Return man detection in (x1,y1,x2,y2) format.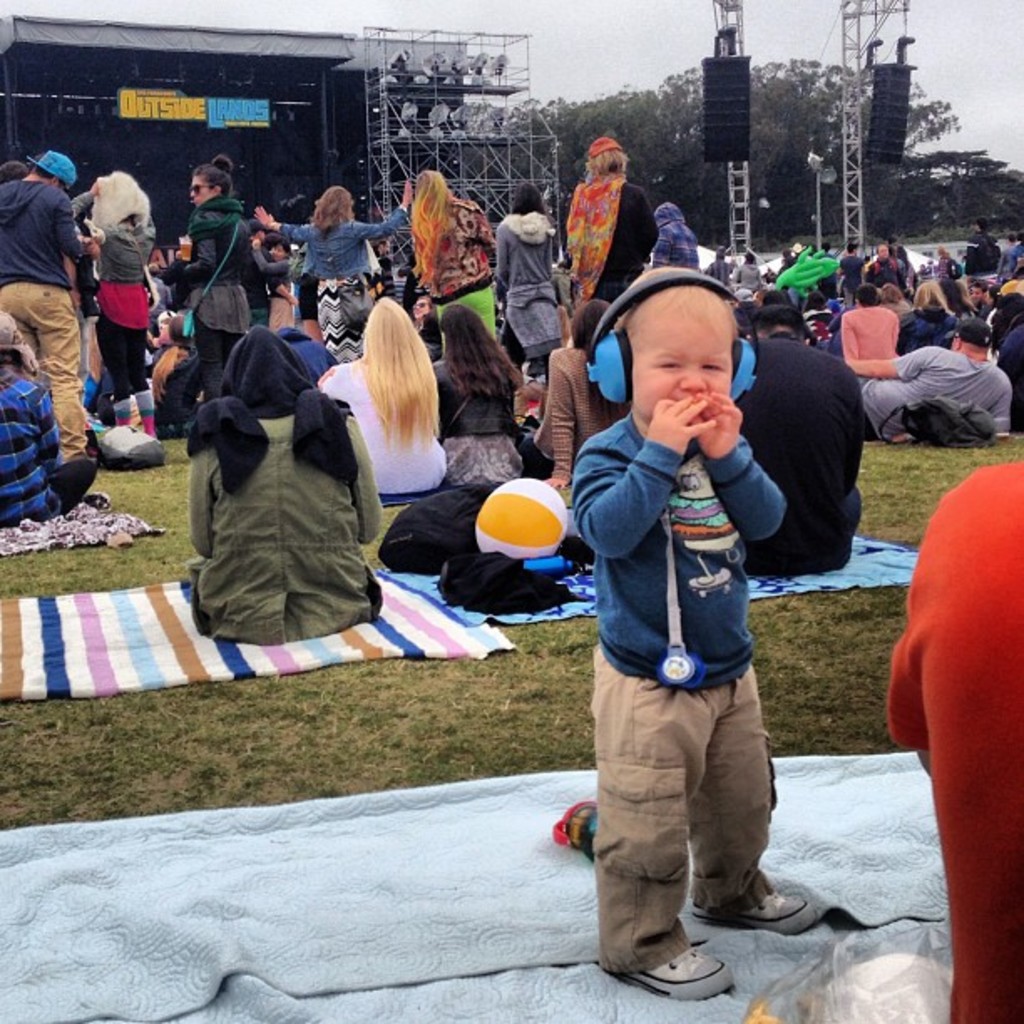
(845,320,1016,445).
